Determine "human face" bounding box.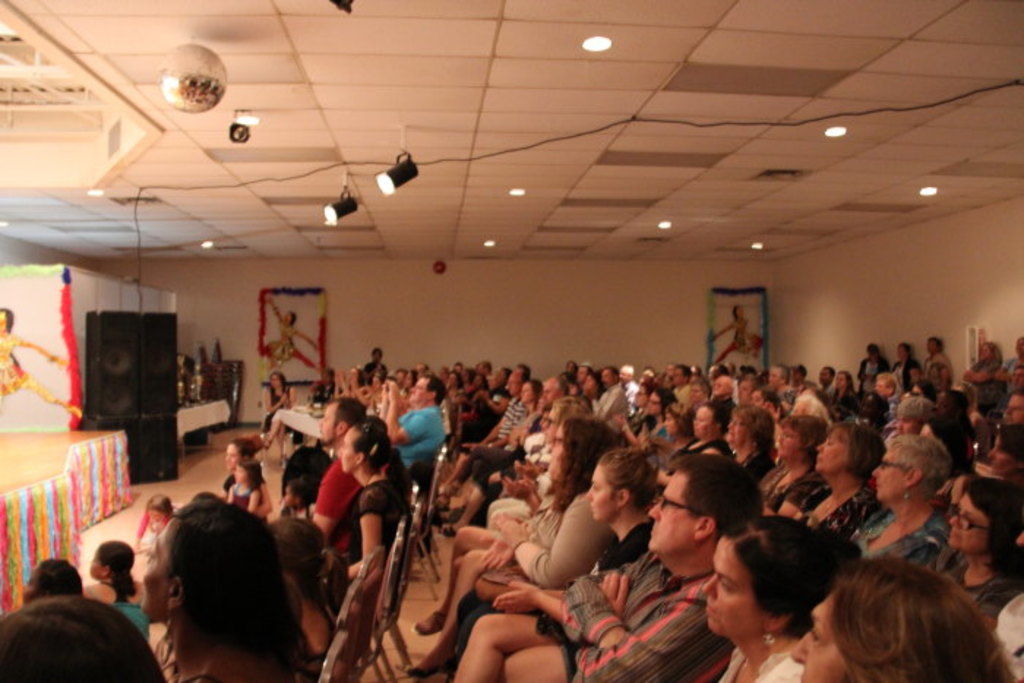
Determined: x1=702, y1=538, x2=777, y2=636.
